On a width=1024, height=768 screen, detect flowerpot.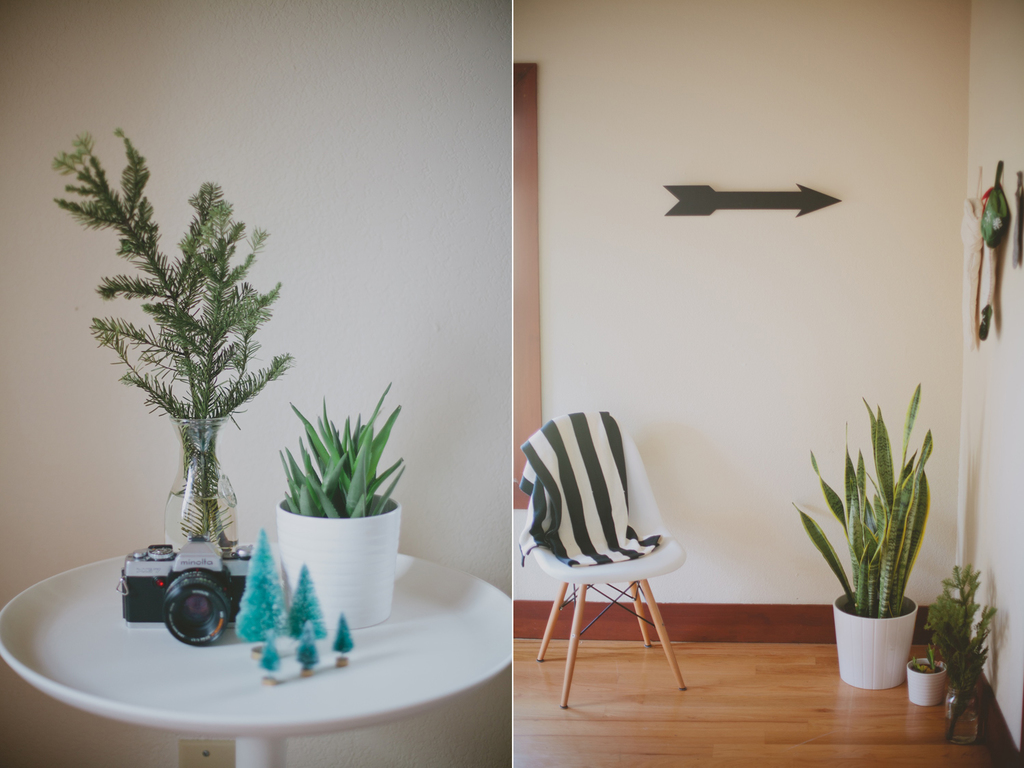
<box>827,588,933,693</box>.
